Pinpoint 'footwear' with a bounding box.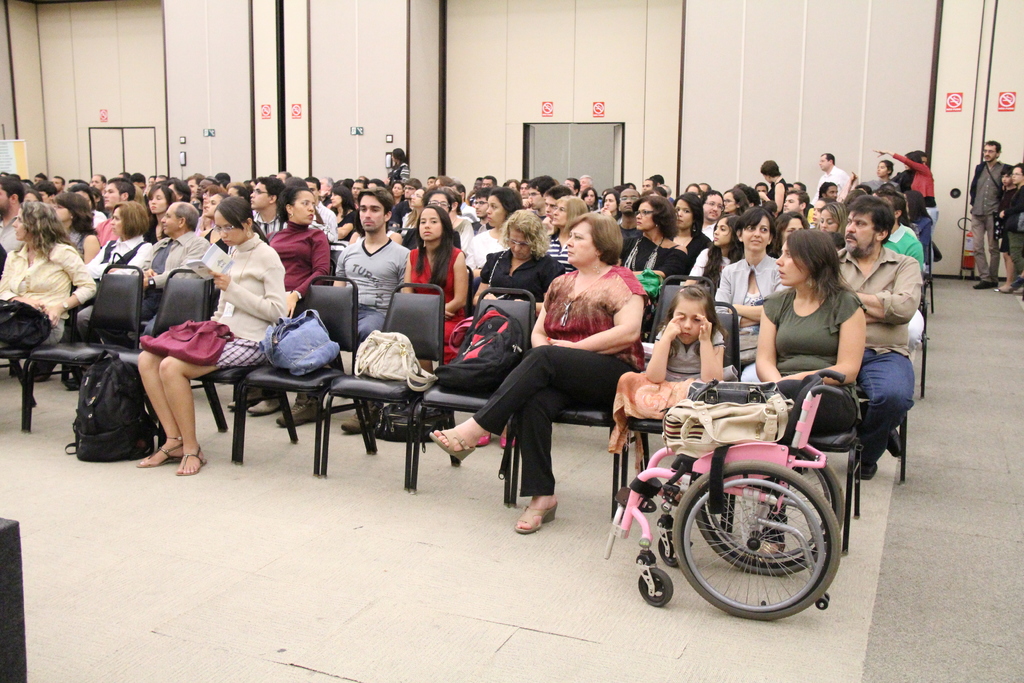
crop(858, 447, 882, 480).
